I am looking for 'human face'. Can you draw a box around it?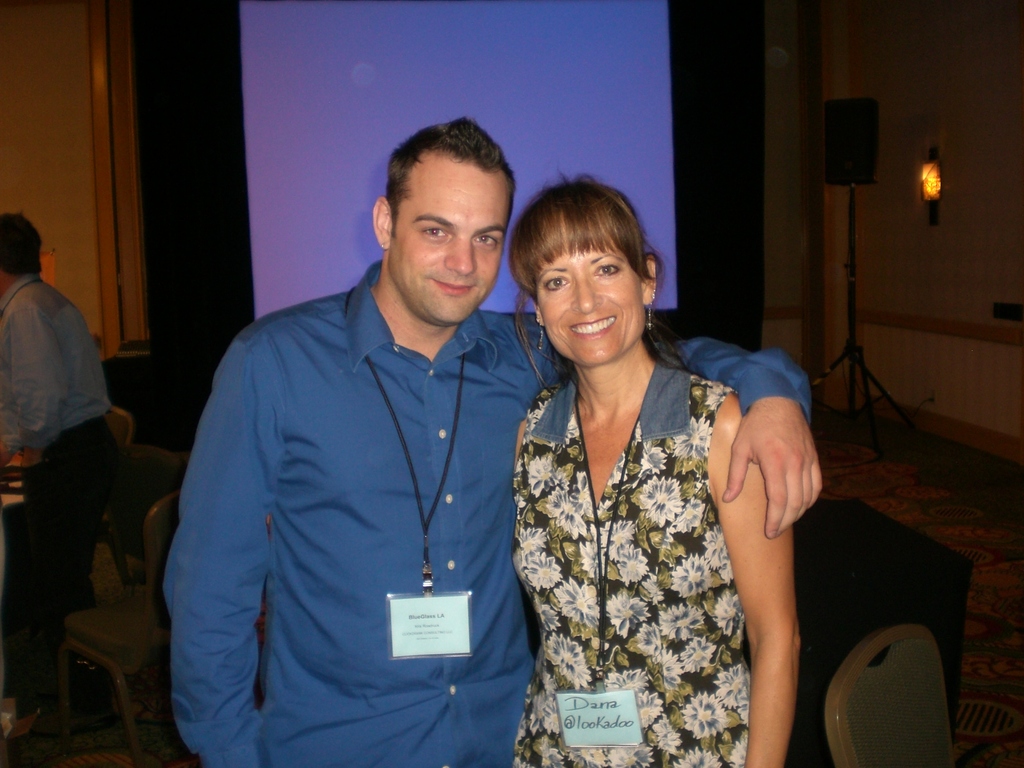
Sure, the bounding box is [left=392, top=166, right=510, bottom=324].
